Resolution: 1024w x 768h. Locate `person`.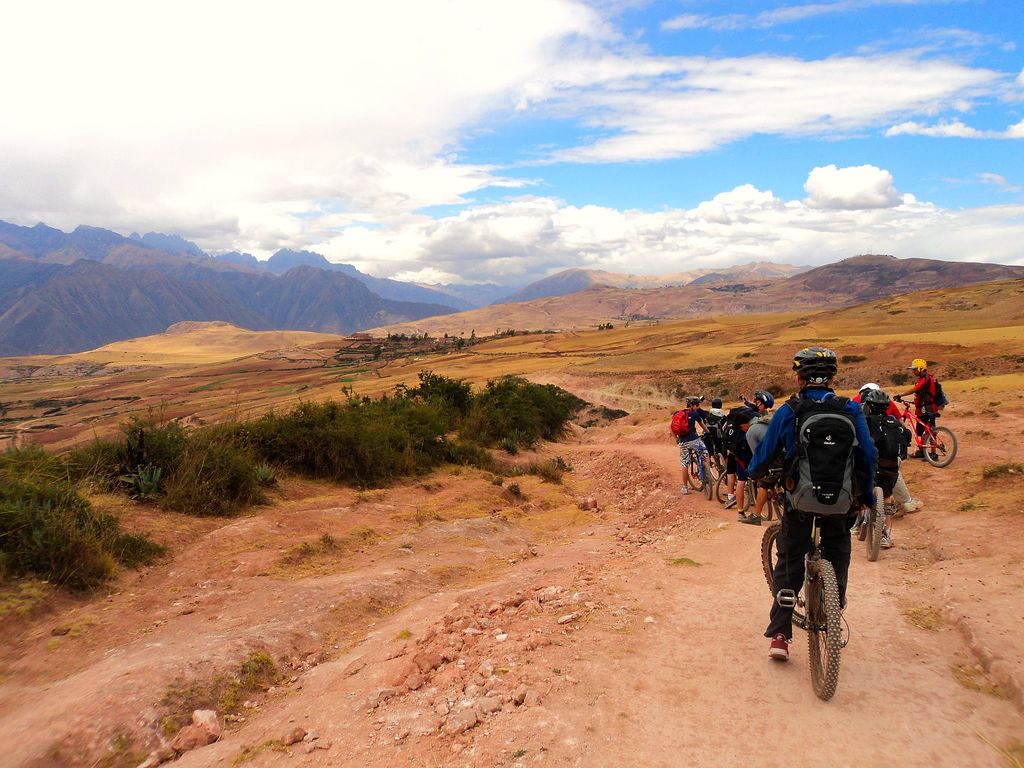
892/356/949/457.
